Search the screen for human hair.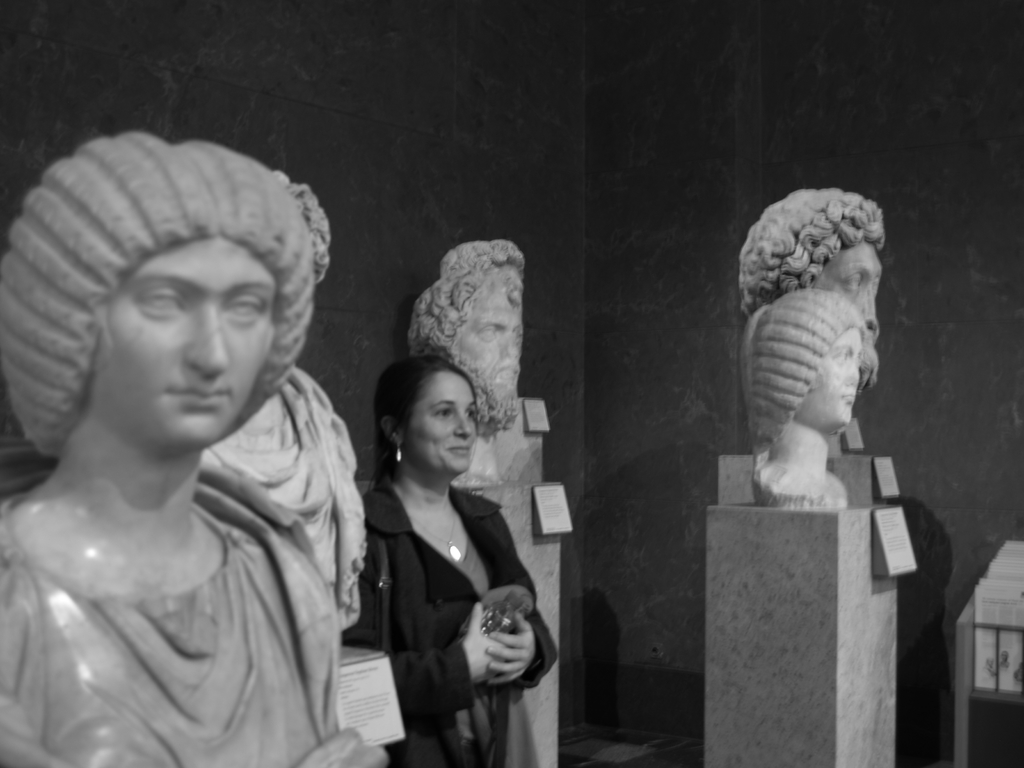
Found at crop(747, 288, 871, 447).
